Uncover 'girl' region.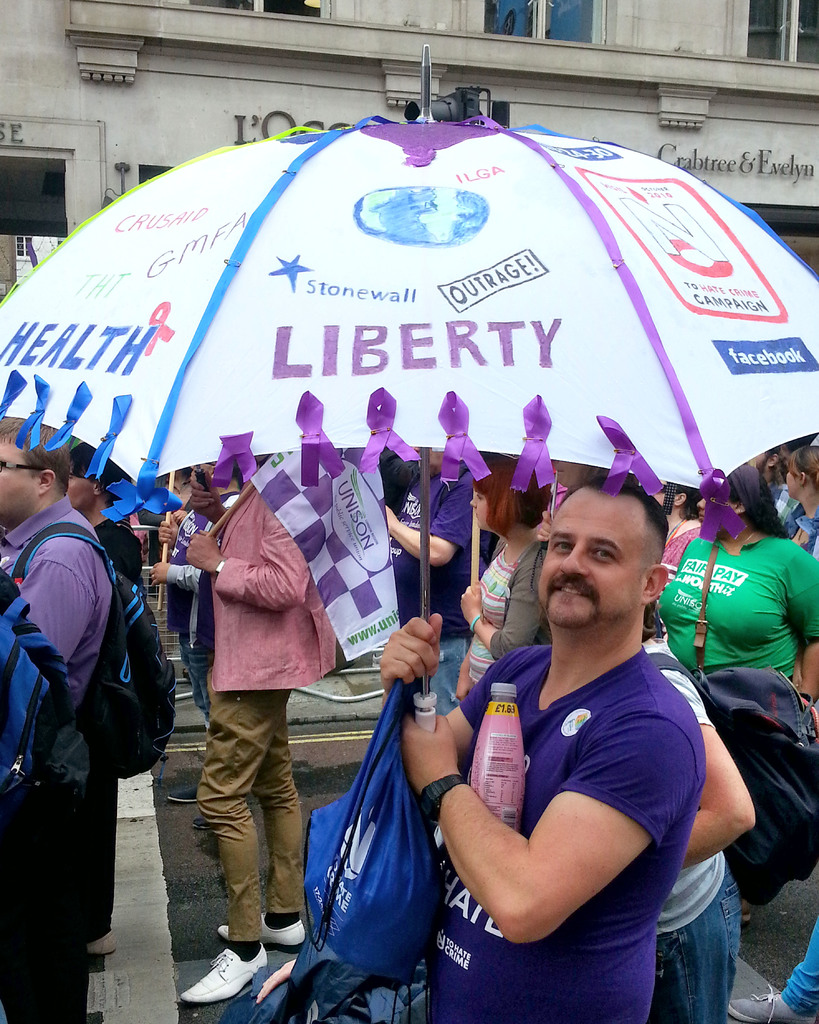
Uncovered: 457, 460, 539, 703.
